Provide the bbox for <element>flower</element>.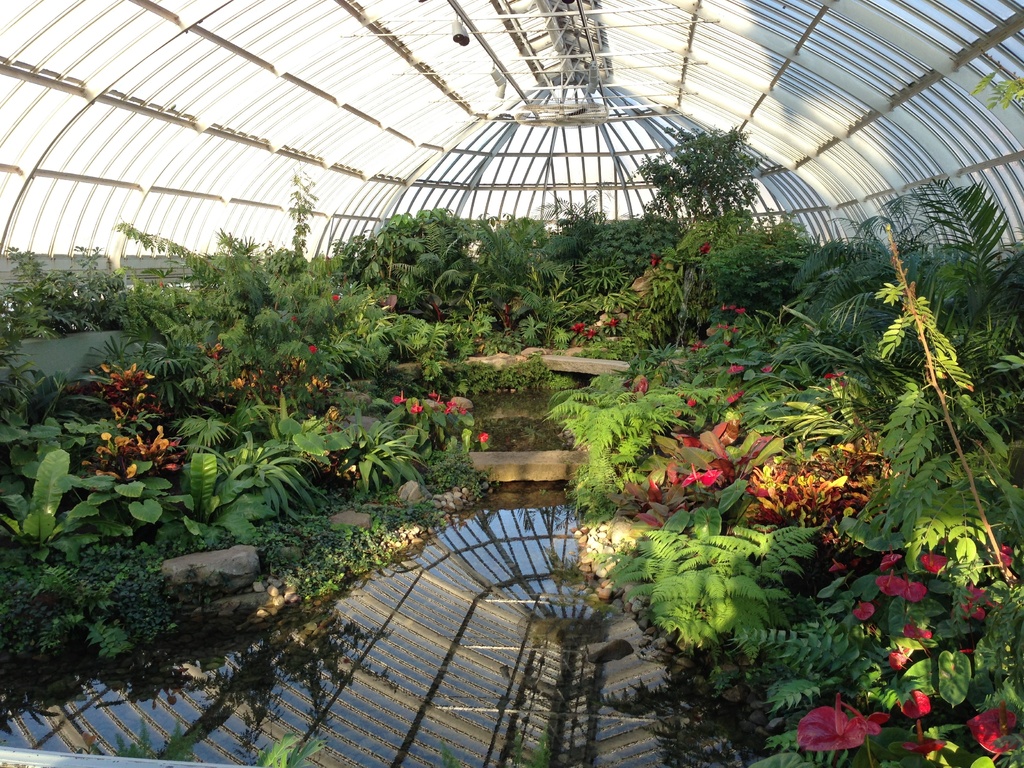
(x1=709, y1=321, x2=746, y2=333).
